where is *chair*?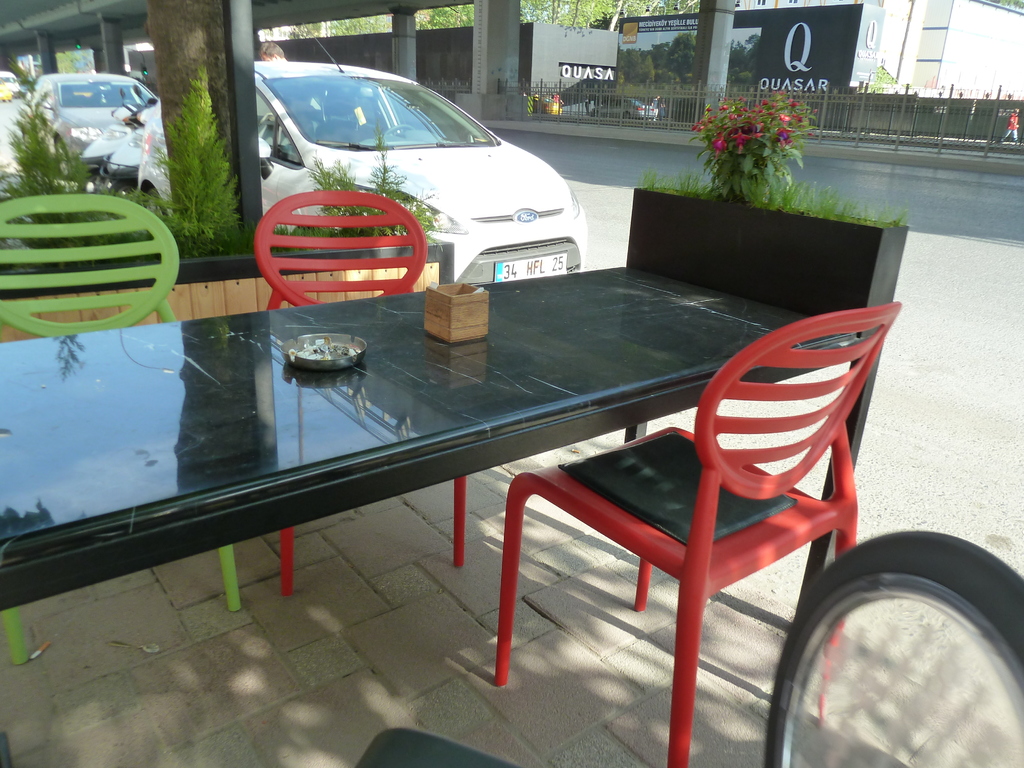
[355, 728, 514, 767].
